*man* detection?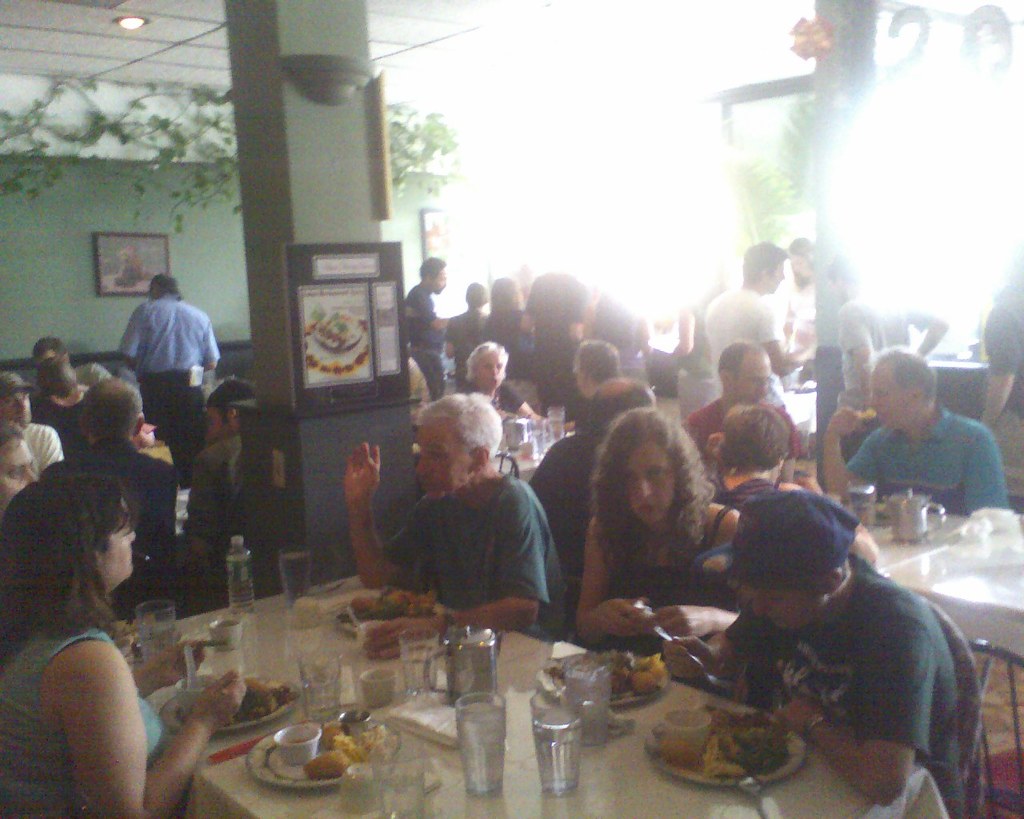
locate(702, 242, 816, 419)
